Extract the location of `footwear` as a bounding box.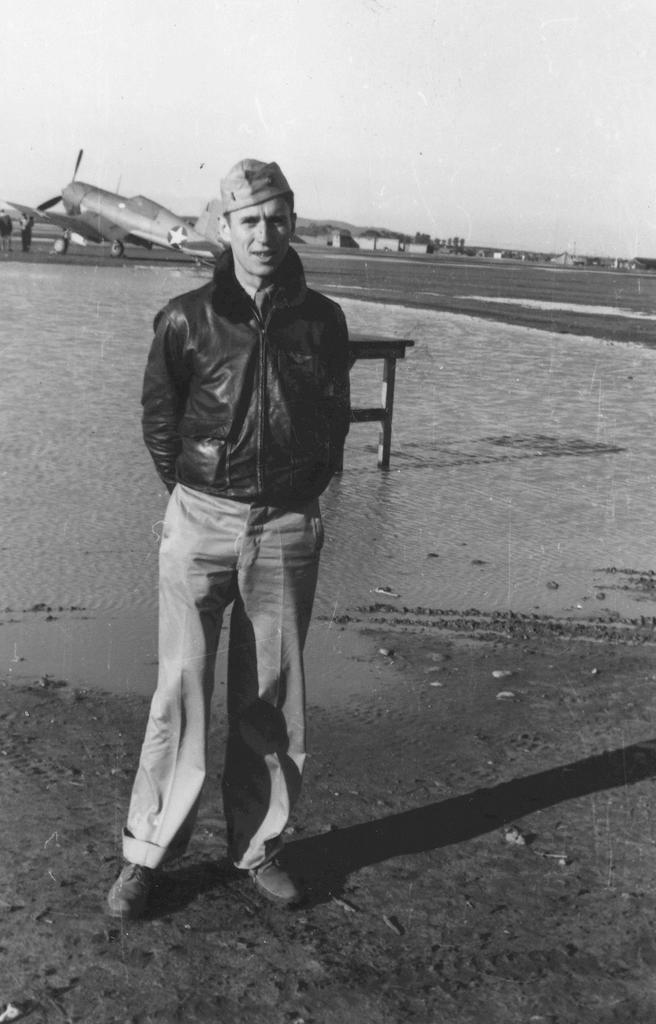
[99,869,182,927].
